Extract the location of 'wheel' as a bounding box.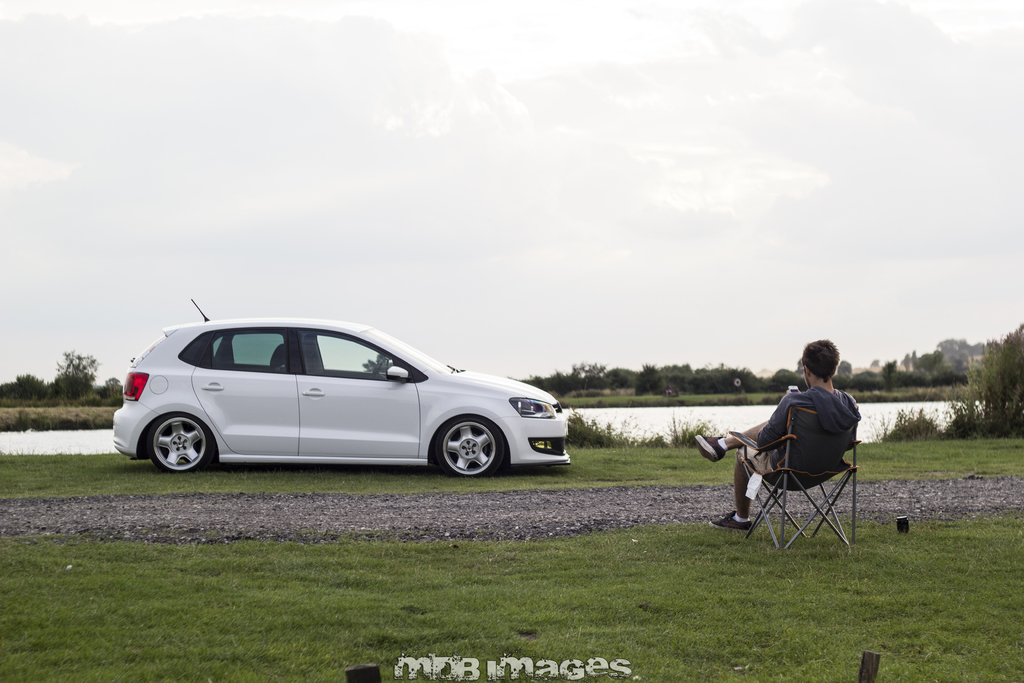
region(370, 357, 383, 380).
